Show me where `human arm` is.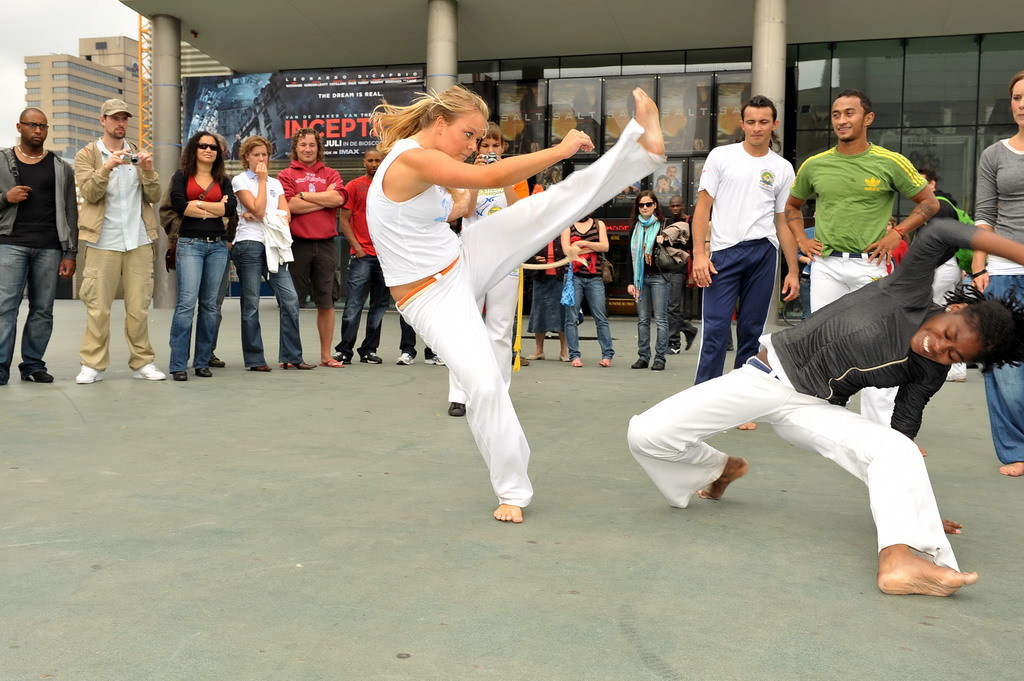
`human arm` is at 557 223 601 254.
